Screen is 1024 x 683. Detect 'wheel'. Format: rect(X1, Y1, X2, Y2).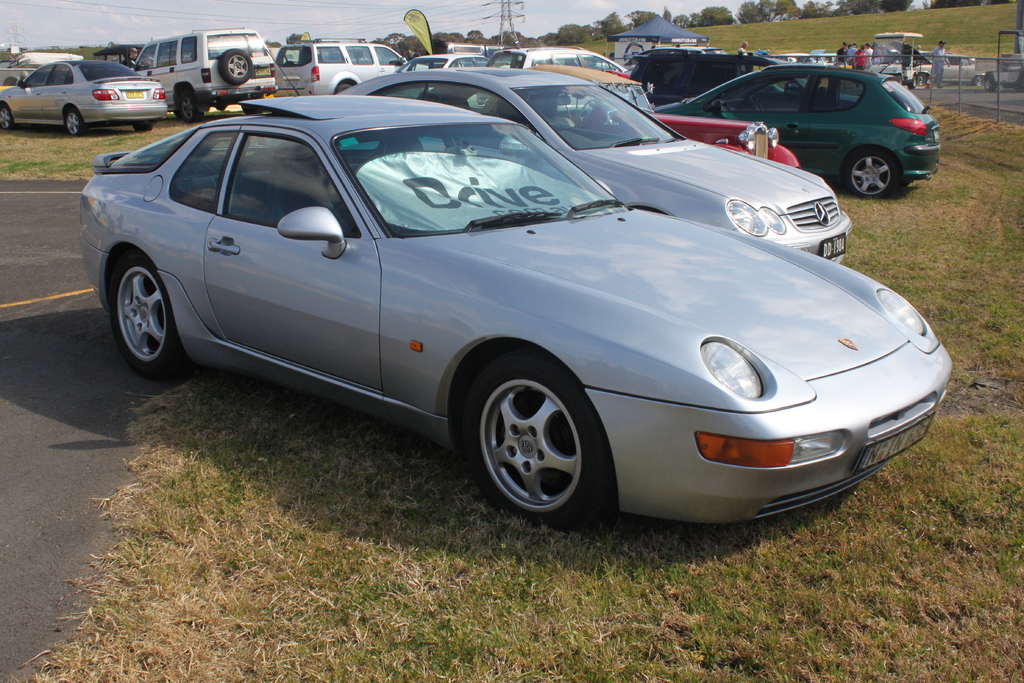
rect(844, 151, 901, 197).
